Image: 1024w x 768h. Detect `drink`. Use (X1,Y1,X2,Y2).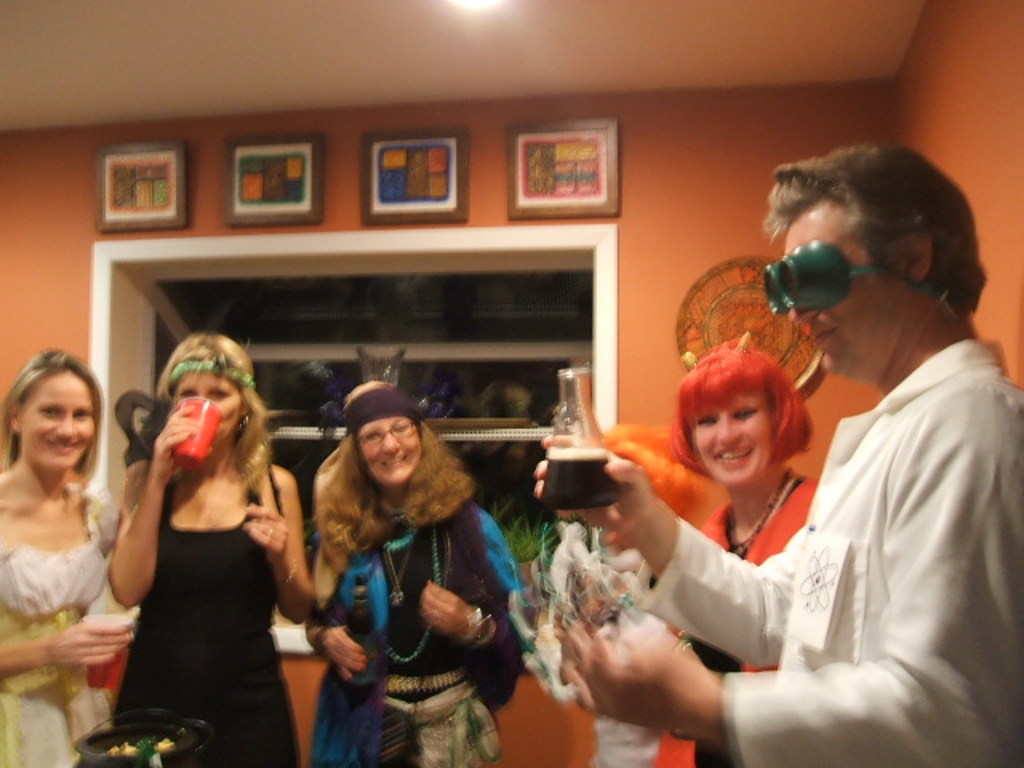
(536,448,624,509).
